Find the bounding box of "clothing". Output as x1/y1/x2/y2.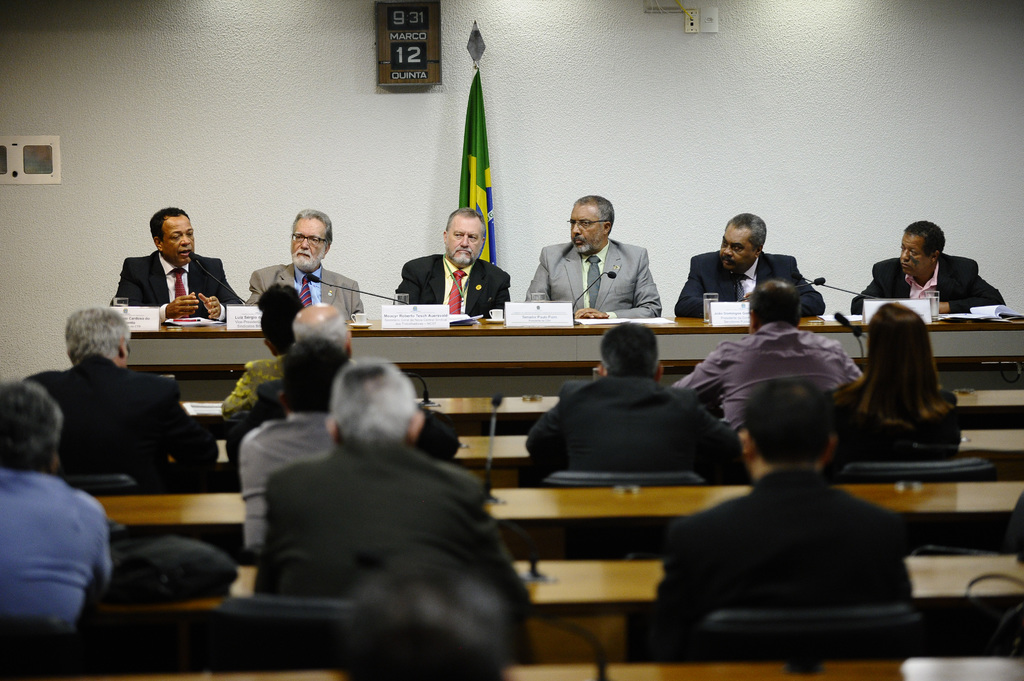
239/259/362/318.
